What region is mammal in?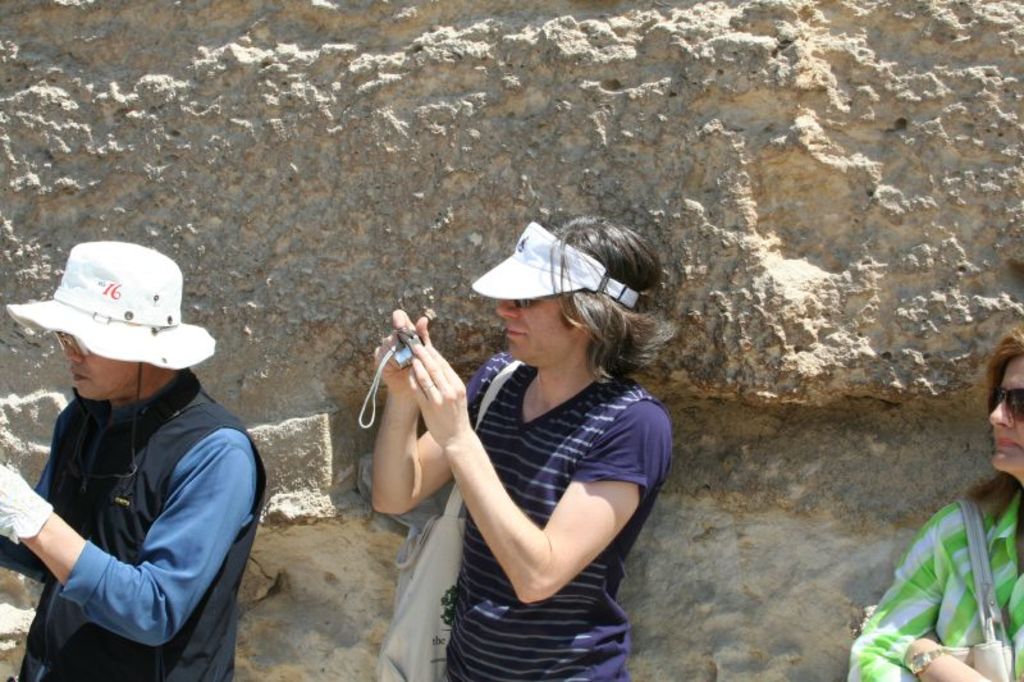
<region>846, 321, 1023, 681</region>.
